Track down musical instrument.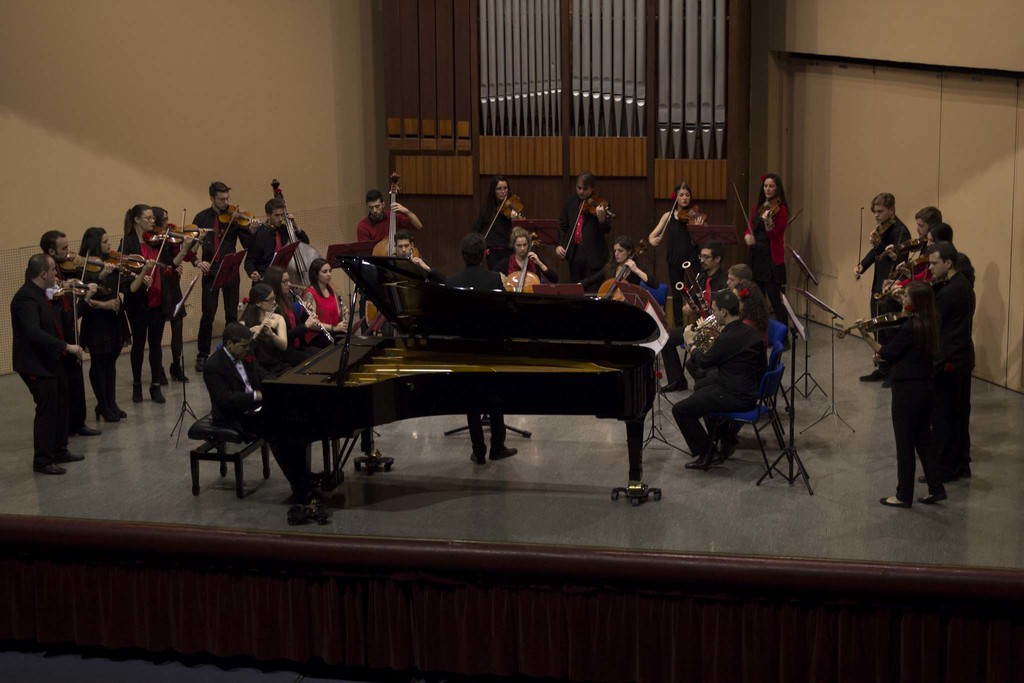
Tracked to region(563, 186, 615, 265).
